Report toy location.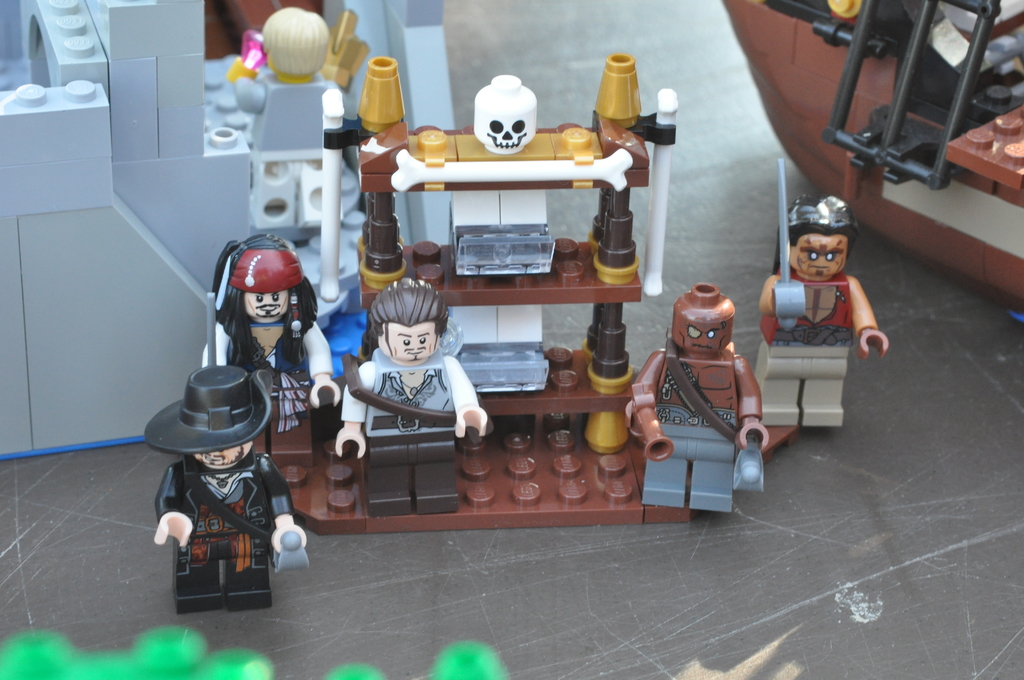
Report: bbox=(191, 225, 340, 453).
